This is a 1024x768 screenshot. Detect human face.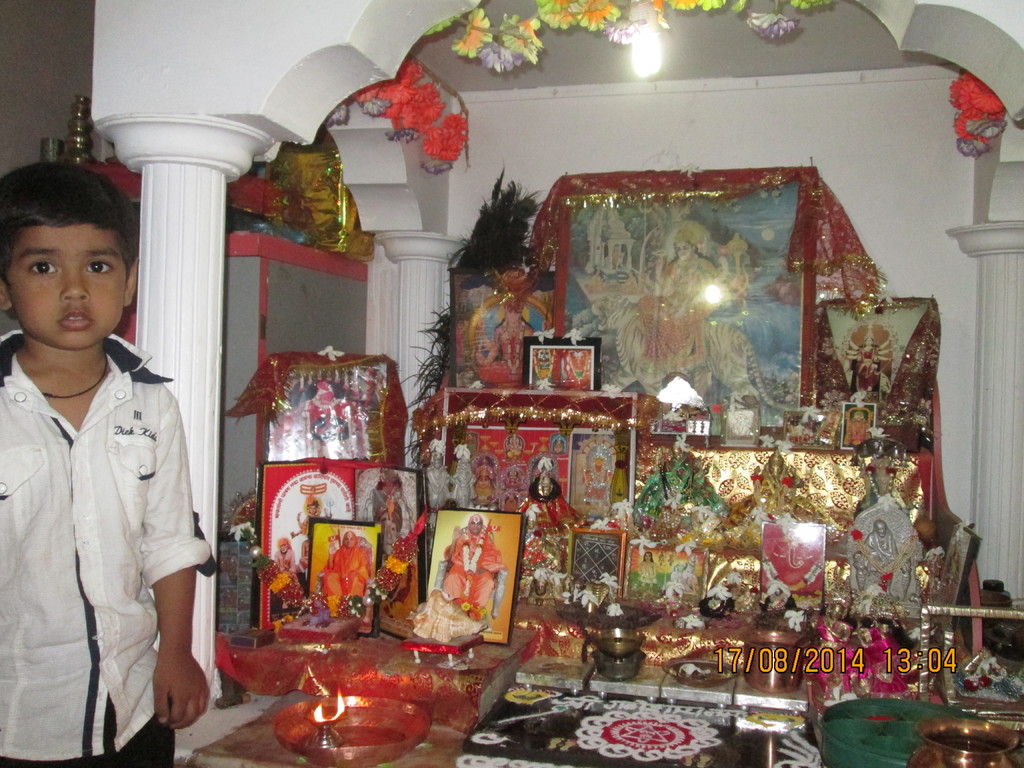
crop(504, 303, 516, 325).
